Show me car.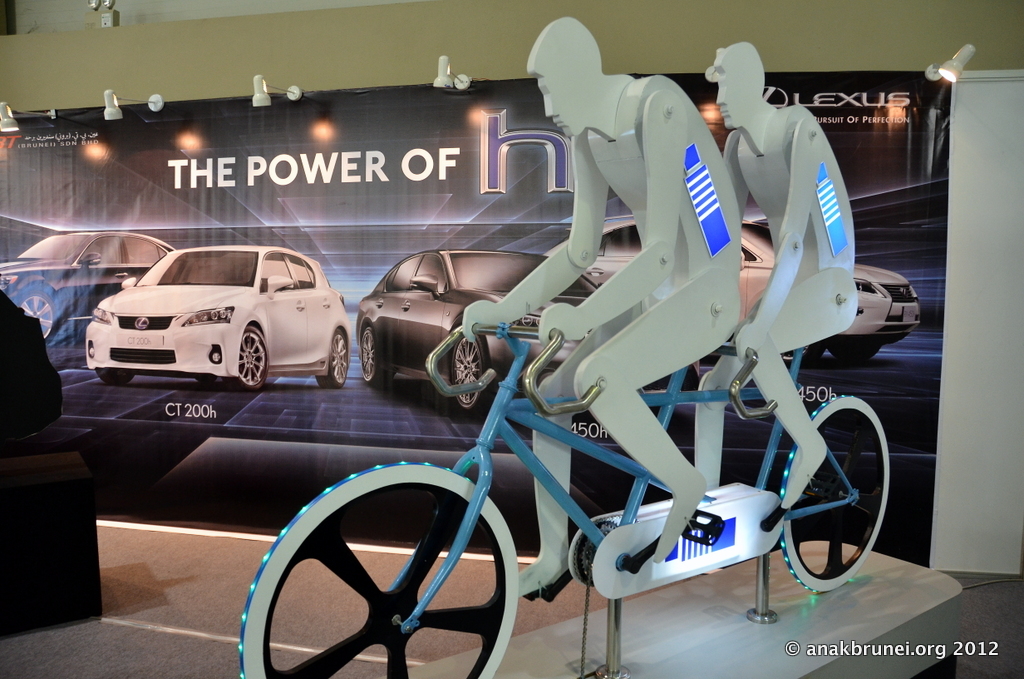
car is here: bbox=[79, 238, 361, 399].
